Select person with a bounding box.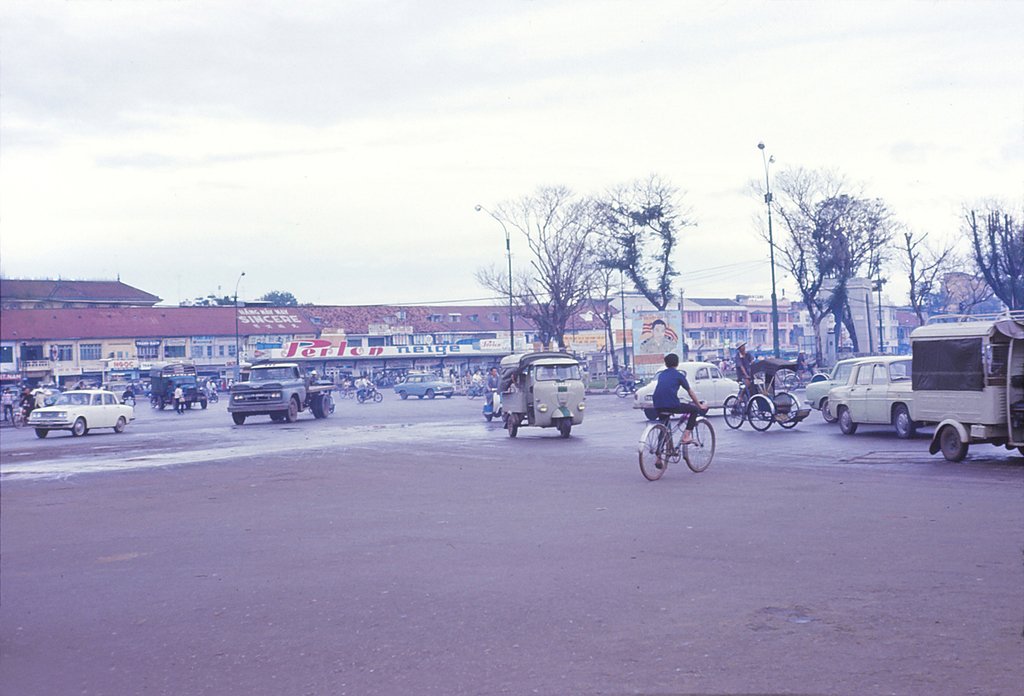
(x1=639, y1=314, x2=674, y2=353).
